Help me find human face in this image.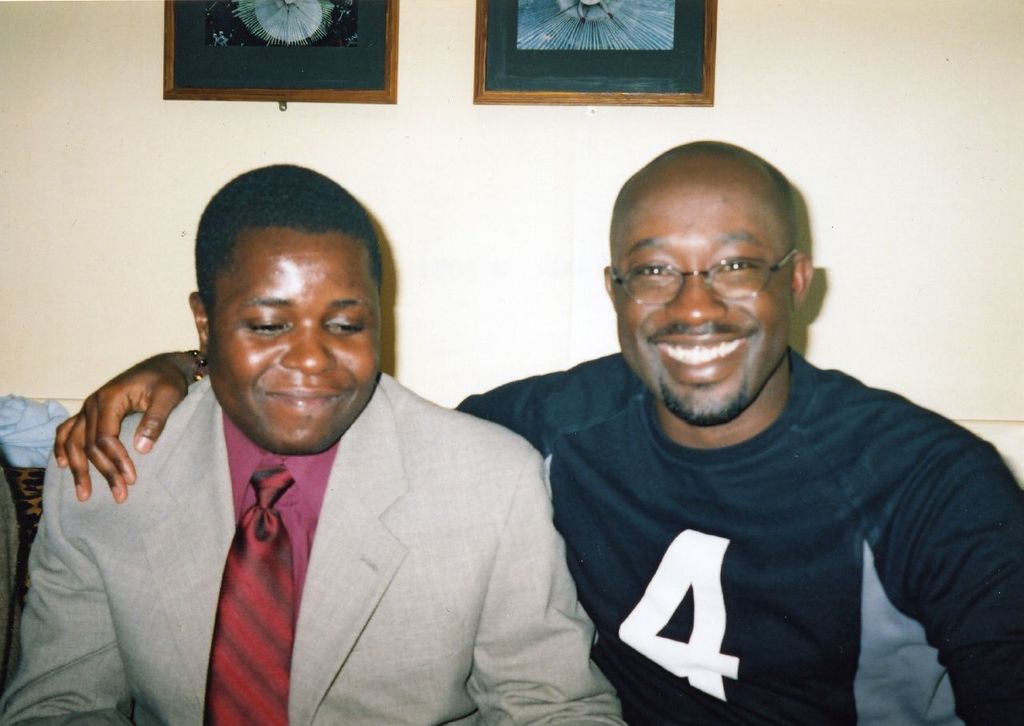
Found it: crop(216, 233, 378, 448).
